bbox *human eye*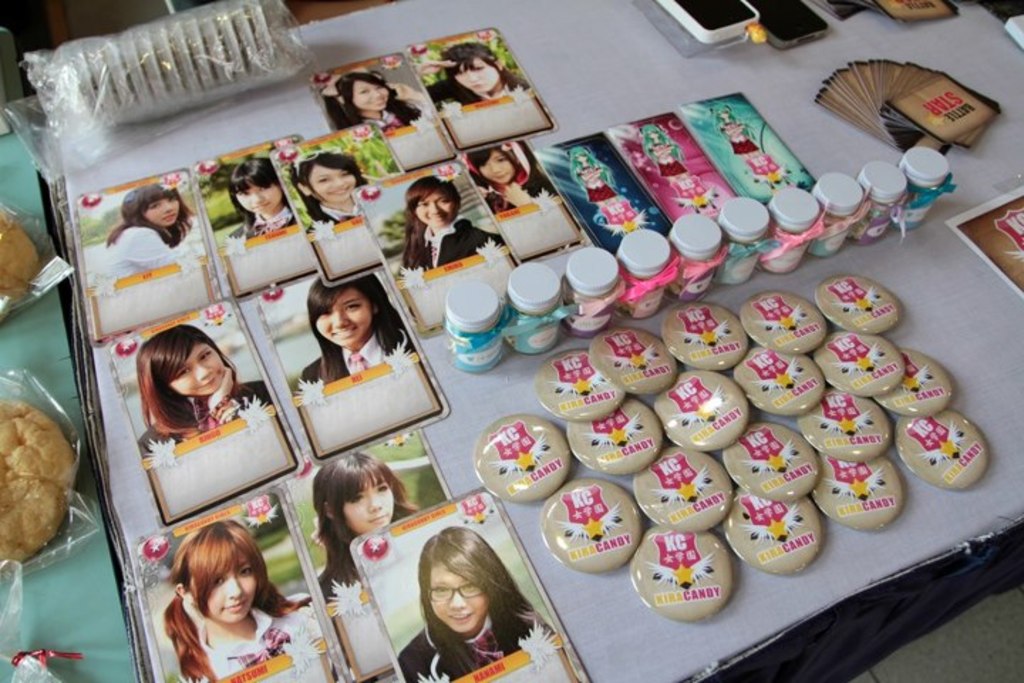
<box>210,573,226,589</box>
